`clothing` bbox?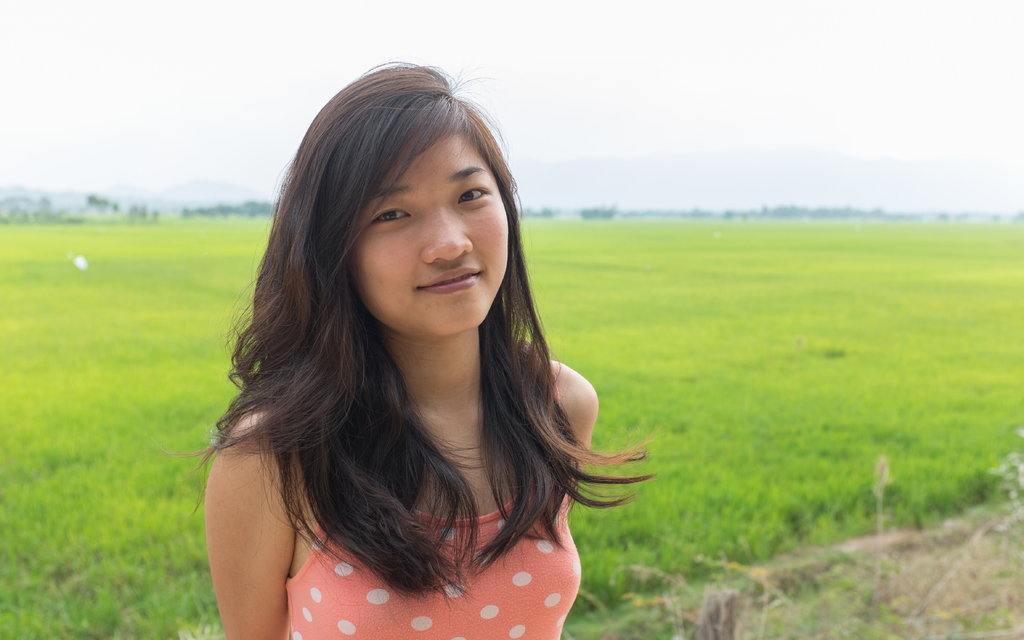
280,351,580,639
